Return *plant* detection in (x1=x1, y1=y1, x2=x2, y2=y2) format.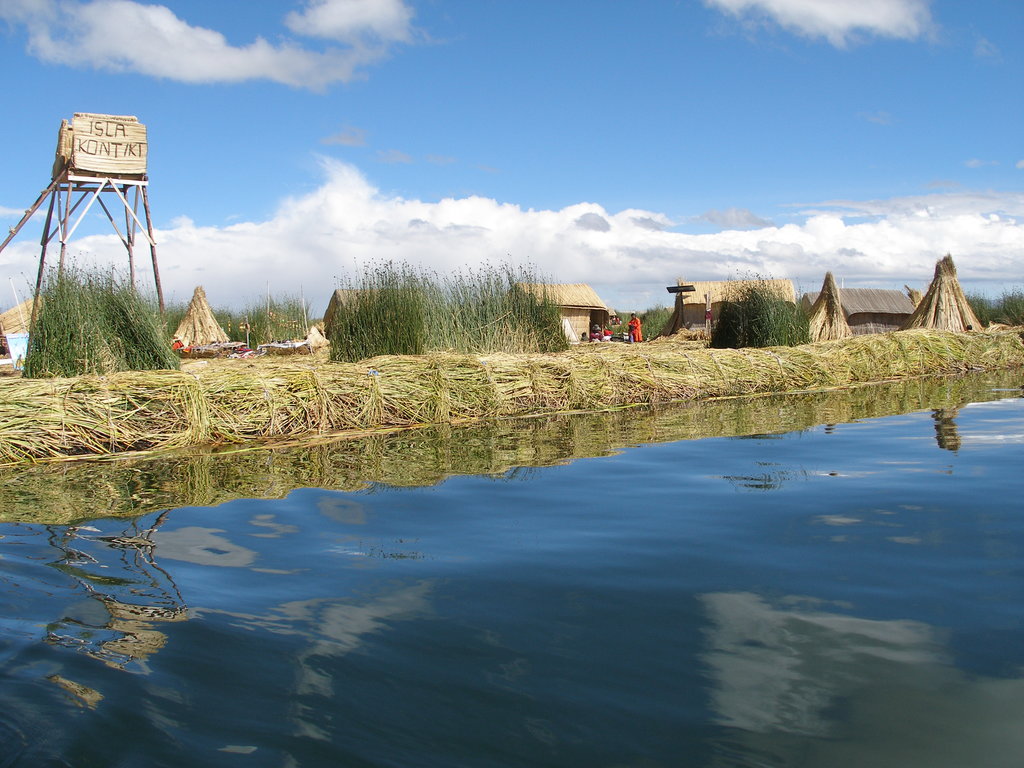
(x1=18, y1=266, x2=191, y2=386).
